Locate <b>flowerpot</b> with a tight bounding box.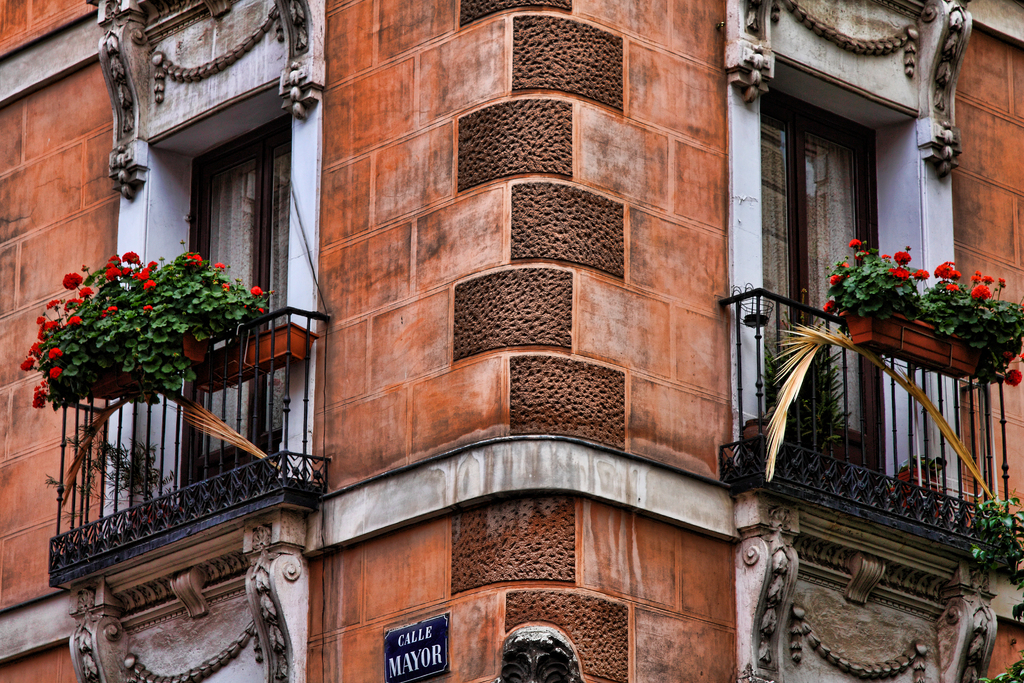
detection(192, 320, 315, 394).
